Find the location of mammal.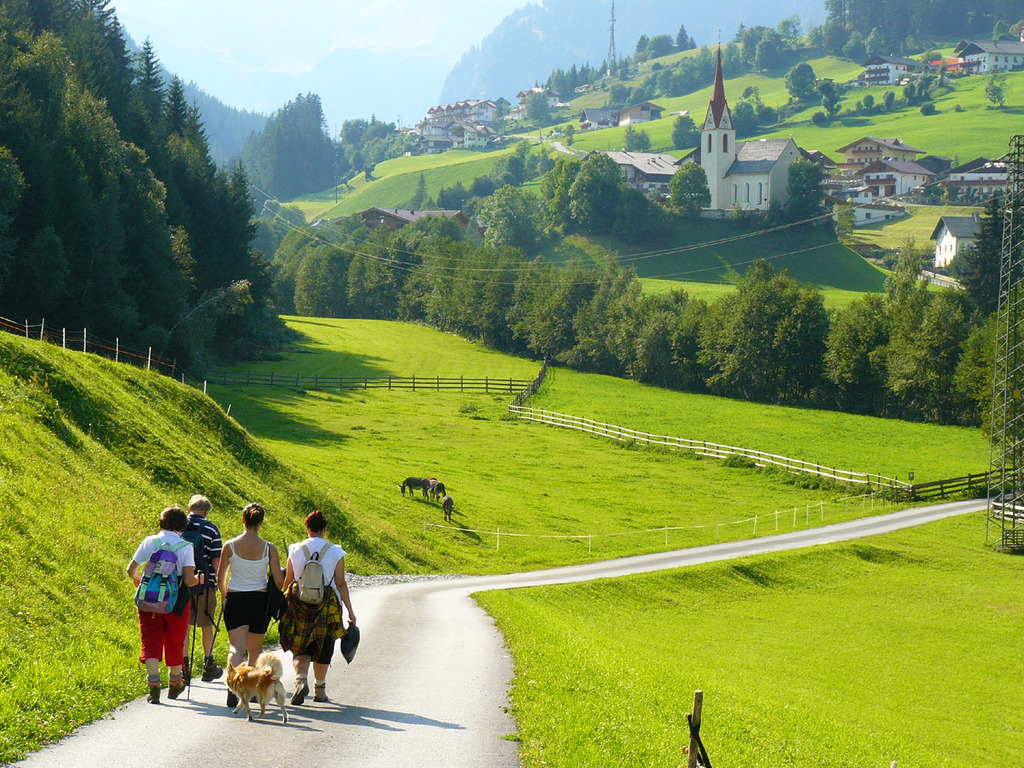
Location: <region>224, 650, 286, 725</region>.
